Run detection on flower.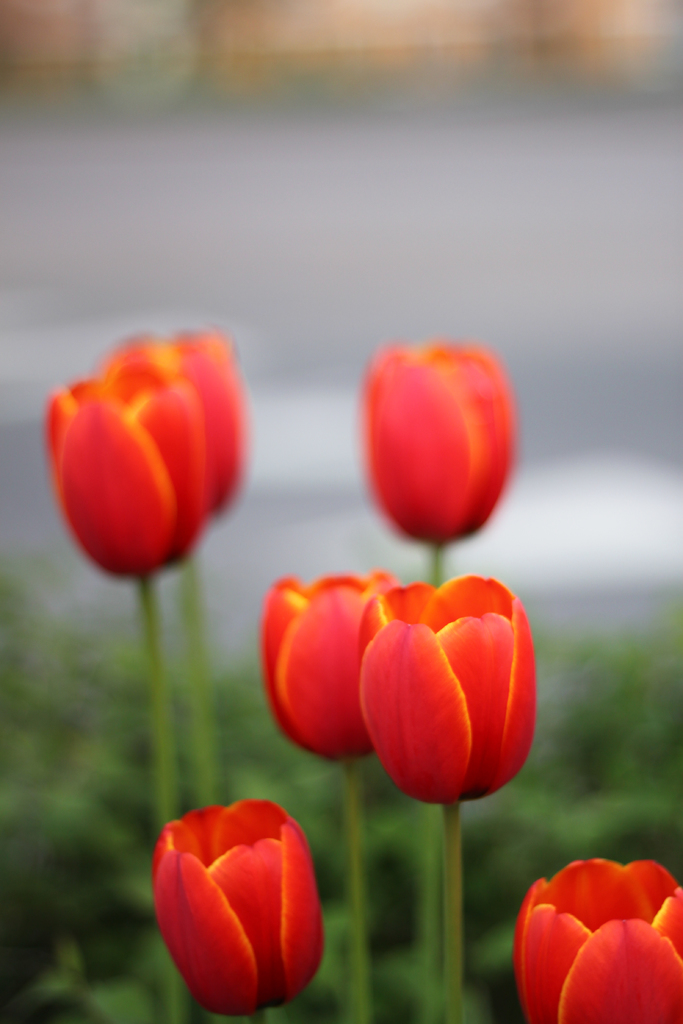
Result: 148:796:325:1022.
